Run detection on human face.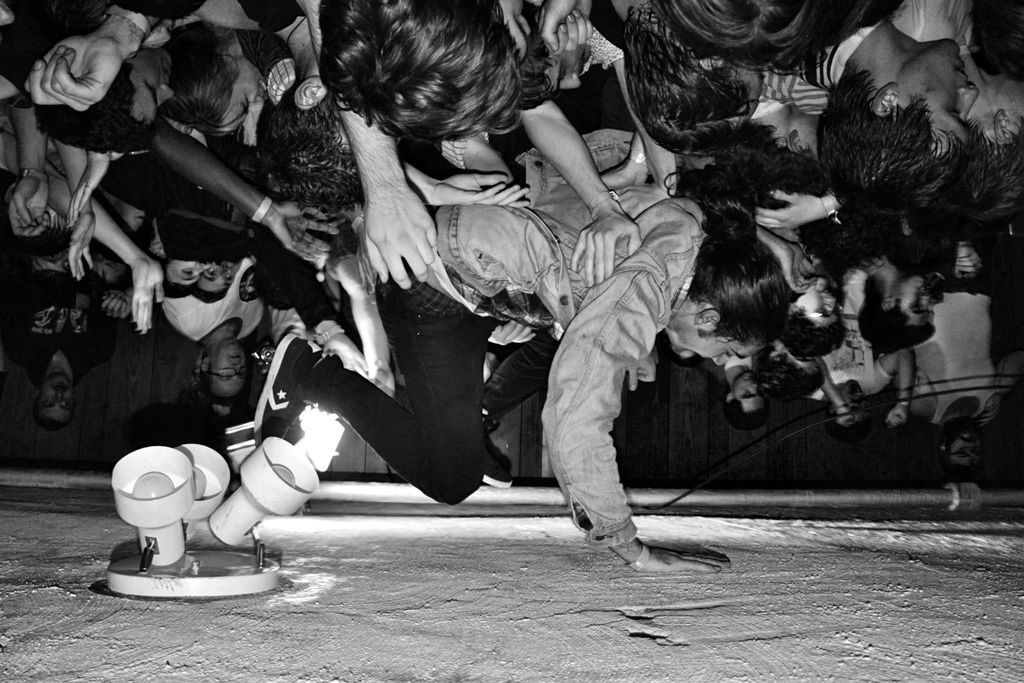
Result: l=212, t=341, r=246, b=399.
